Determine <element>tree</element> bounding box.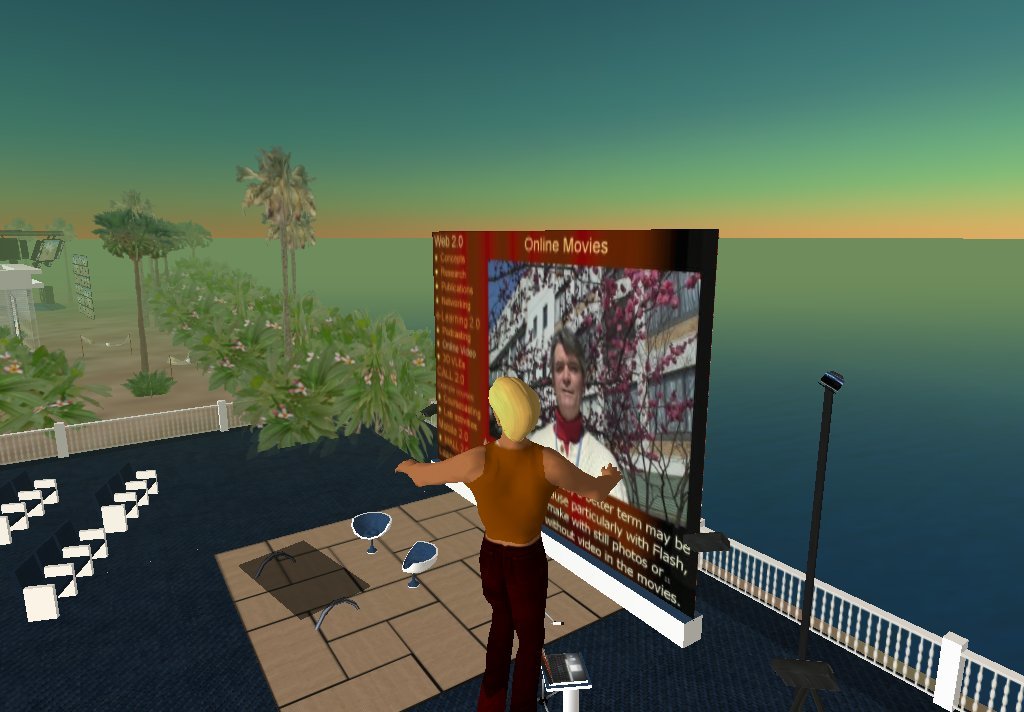
Determined: [x1=221, y1=134, x2=318, y2=304].
